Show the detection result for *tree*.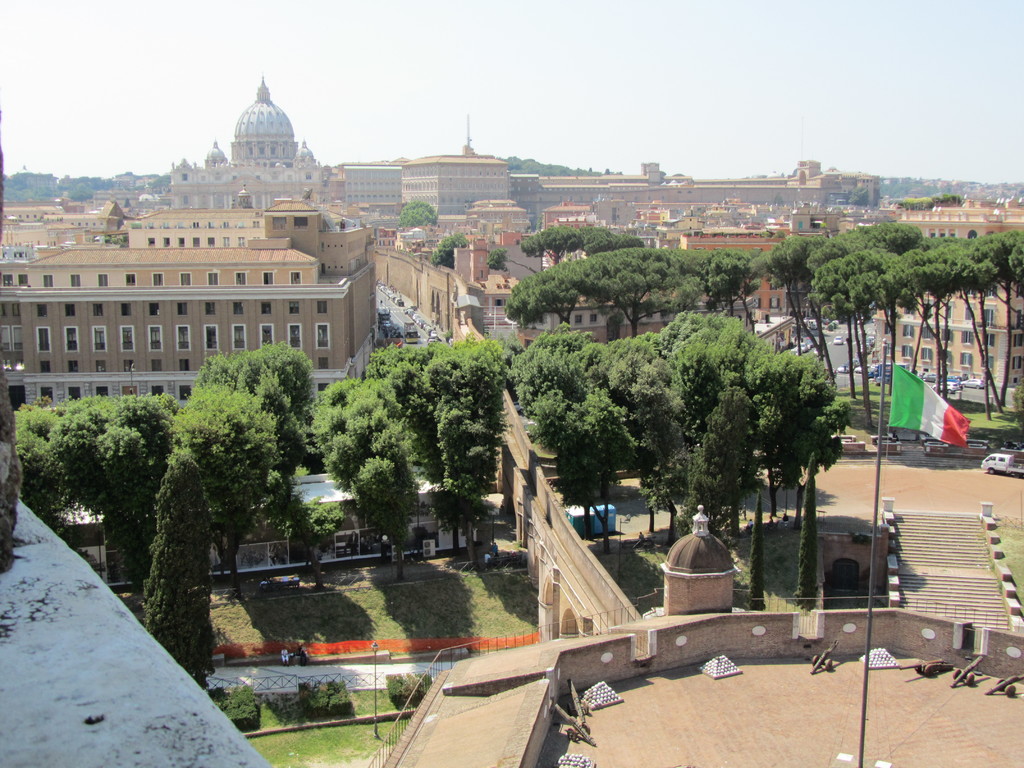
left=437, top=333, right=510, bottom=389.
